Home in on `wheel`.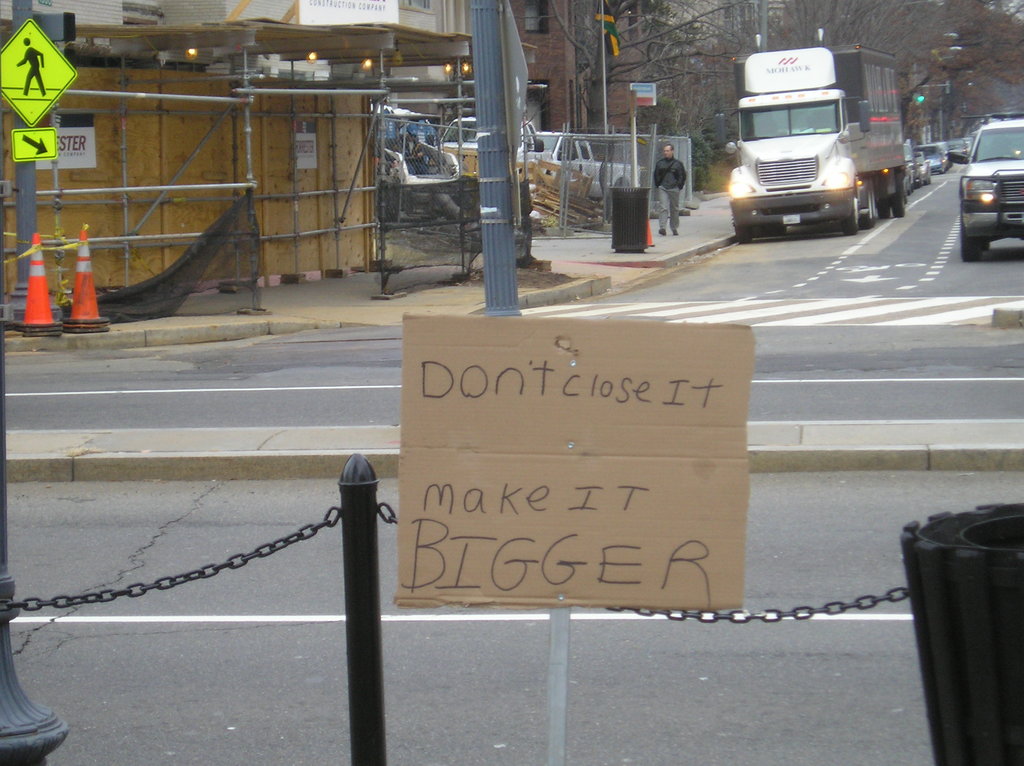
Homed in at rect(765, 226, 787, 238).
